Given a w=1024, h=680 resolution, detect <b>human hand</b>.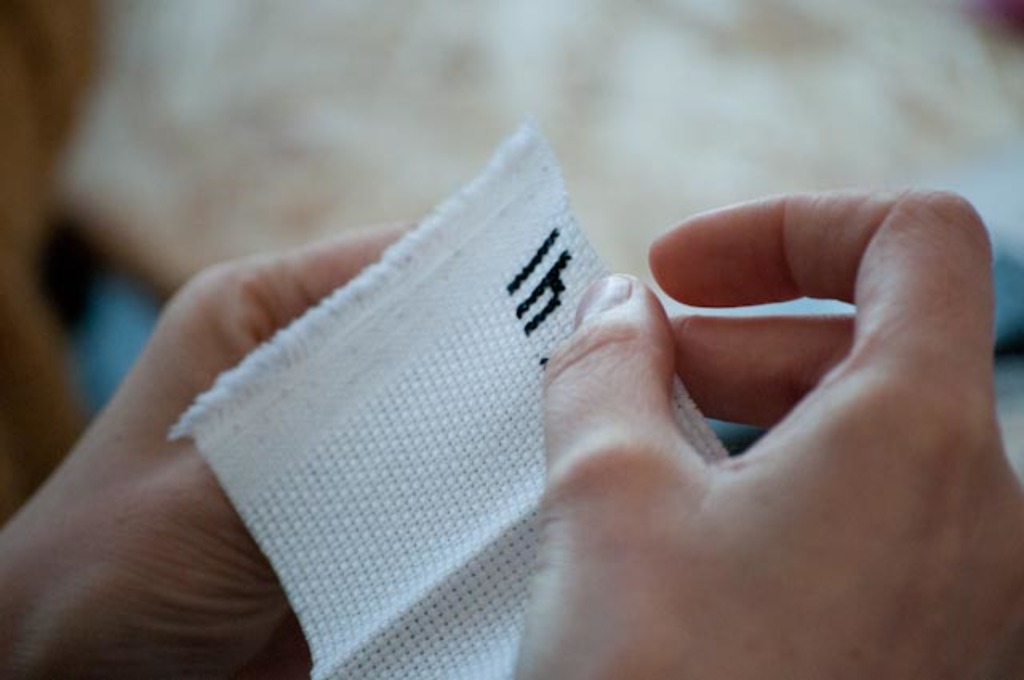
{"x1": 0, "y1": 213, "x2": 430, "y2": 678}.
